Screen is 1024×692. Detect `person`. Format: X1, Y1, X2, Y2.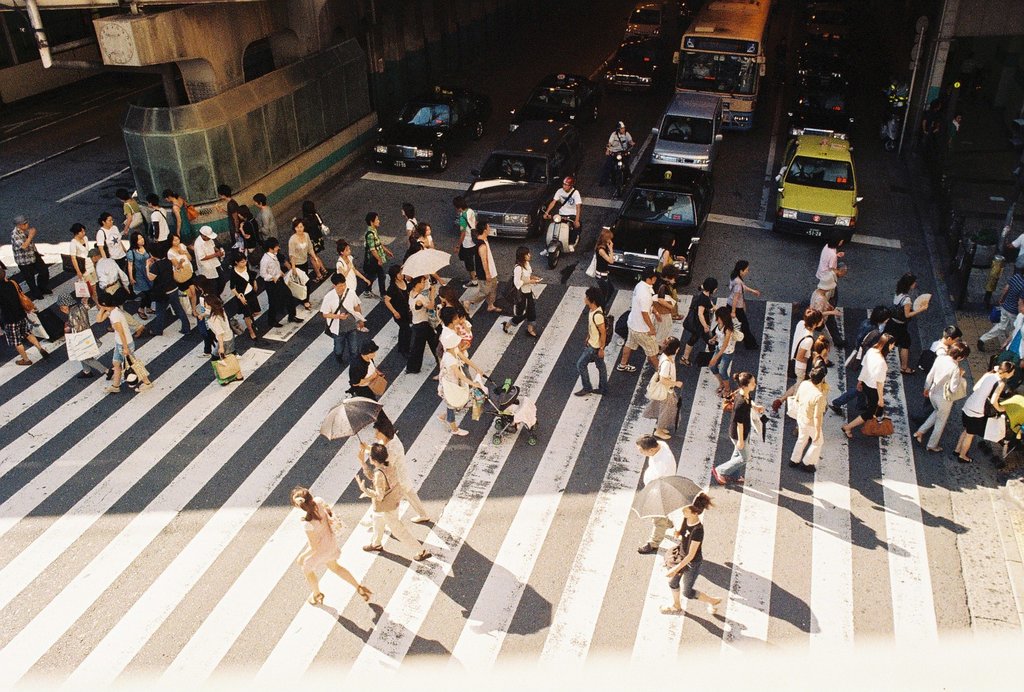
773, 313, 826, 419.
